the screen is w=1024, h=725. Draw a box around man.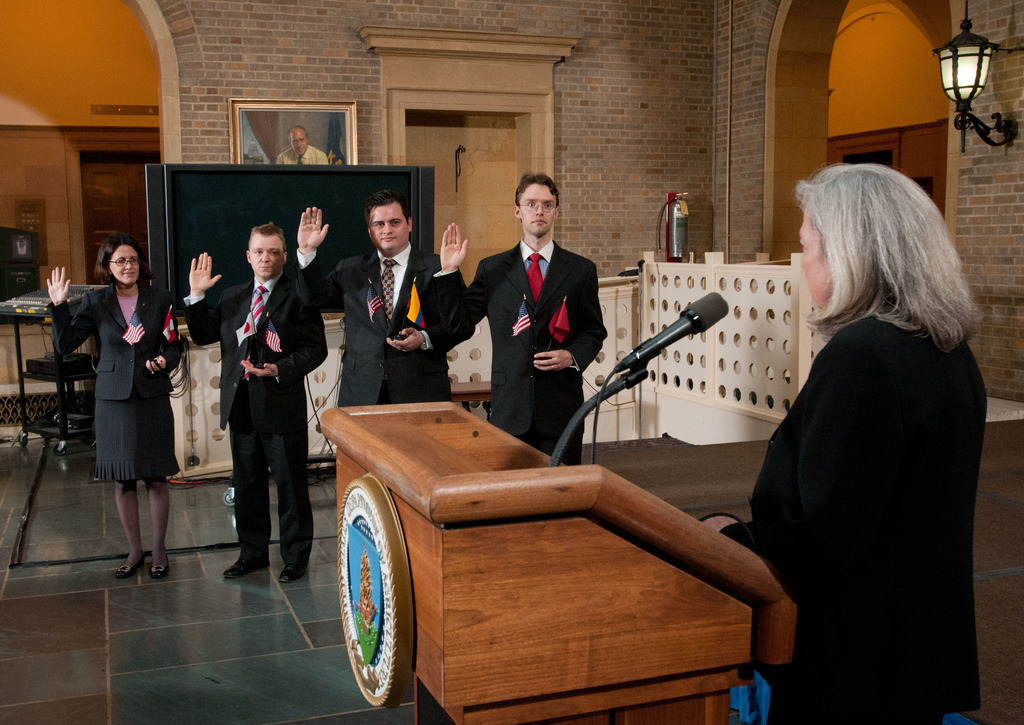
box=[274, 123, 337, 167].
